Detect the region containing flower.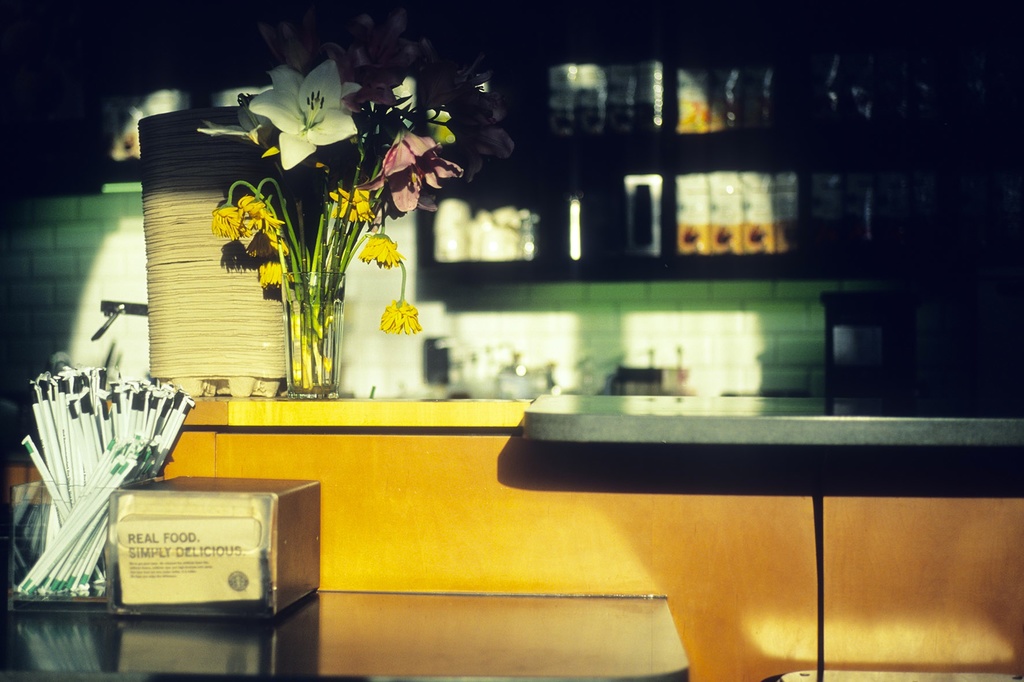
358/230/401/263.
